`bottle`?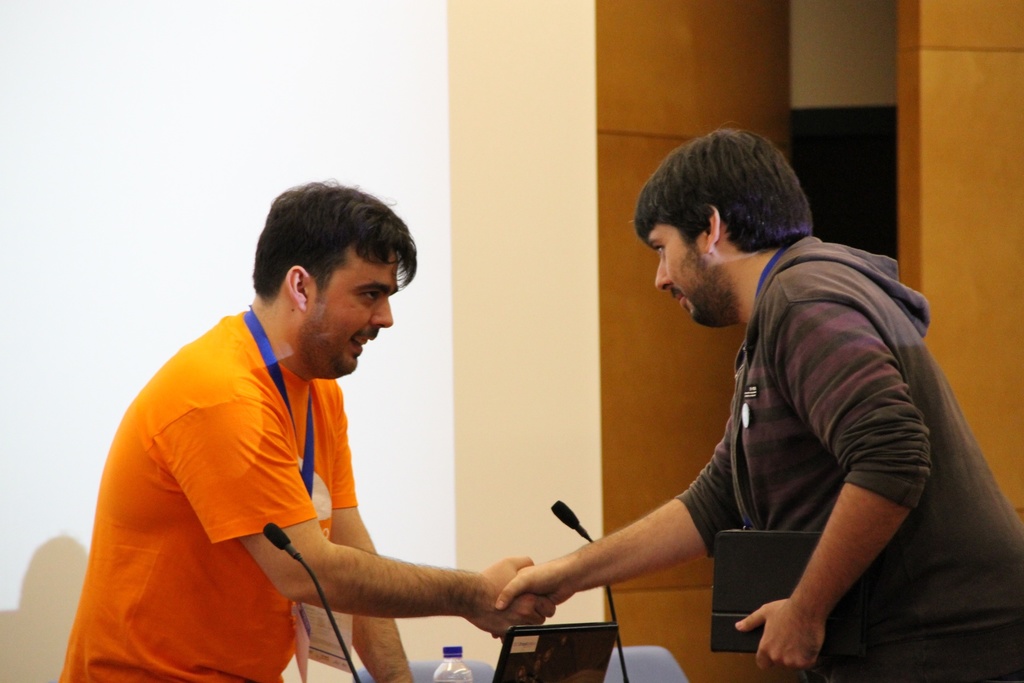
(x1=433, y1=646, x2=469, y2=682)
